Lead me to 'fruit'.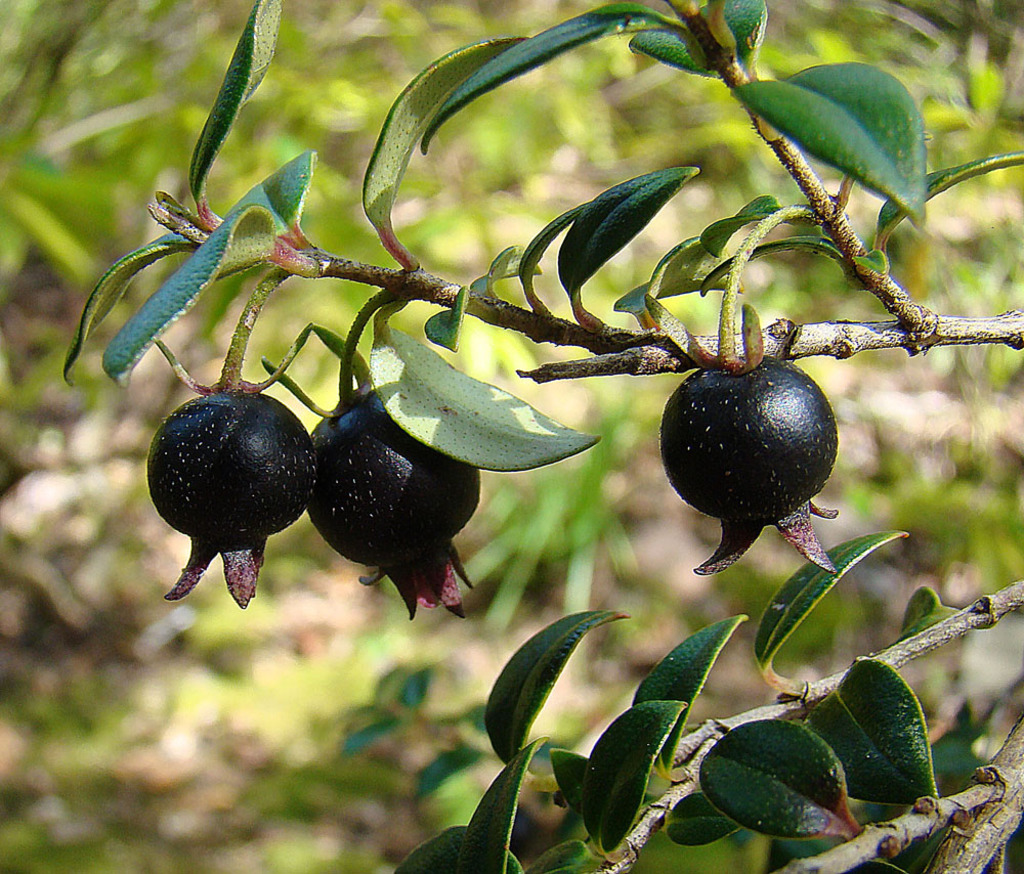
Lead to 655/341/829/553.
